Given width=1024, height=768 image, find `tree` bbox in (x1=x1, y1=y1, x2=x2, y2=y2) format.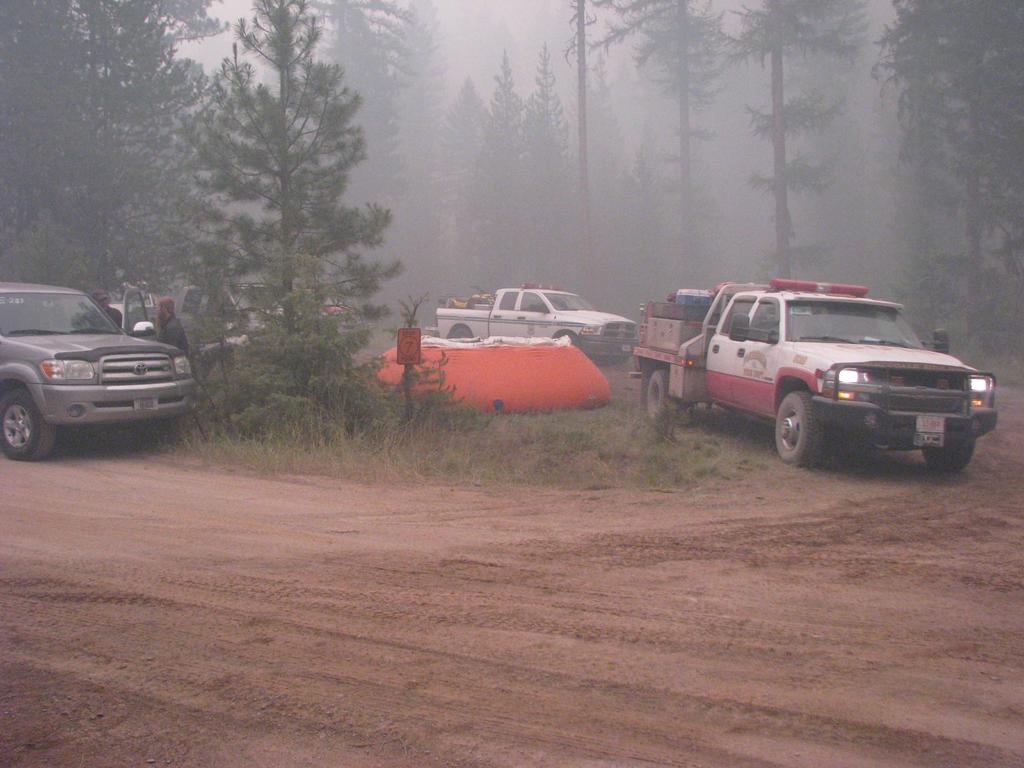
(x1=162, y1=43, x2=408, y2=446).
